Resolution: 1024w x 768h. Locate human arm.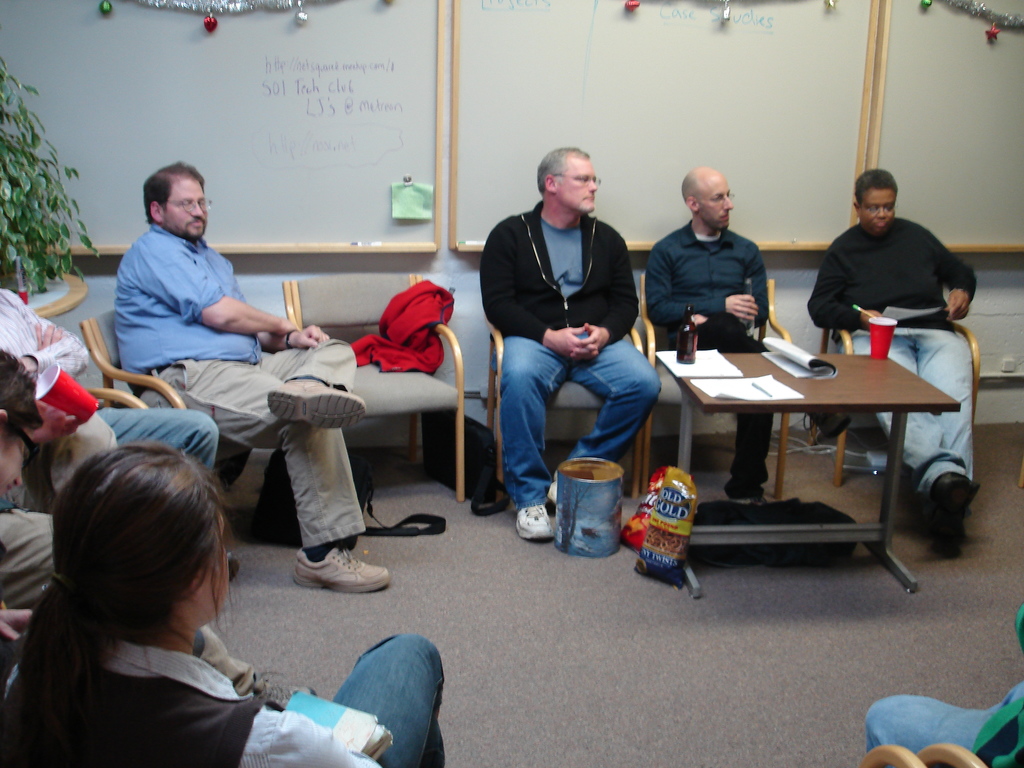
<bbox>643, 236, 758, 331</bbox>.
